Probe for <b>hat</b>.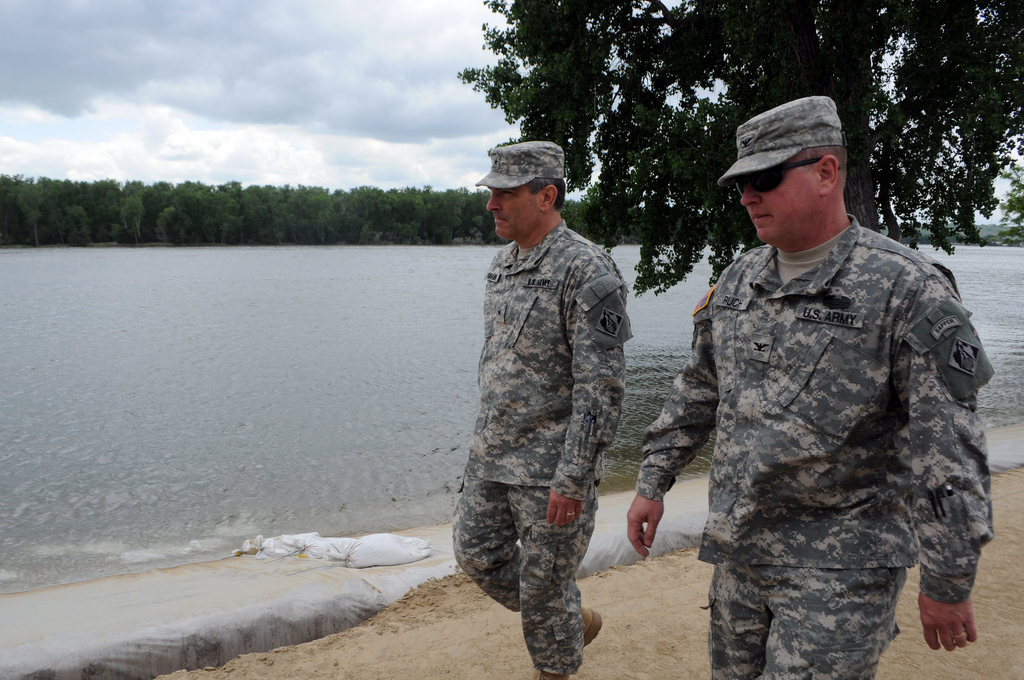
Probe result: box(476, 140, 563, 189).
